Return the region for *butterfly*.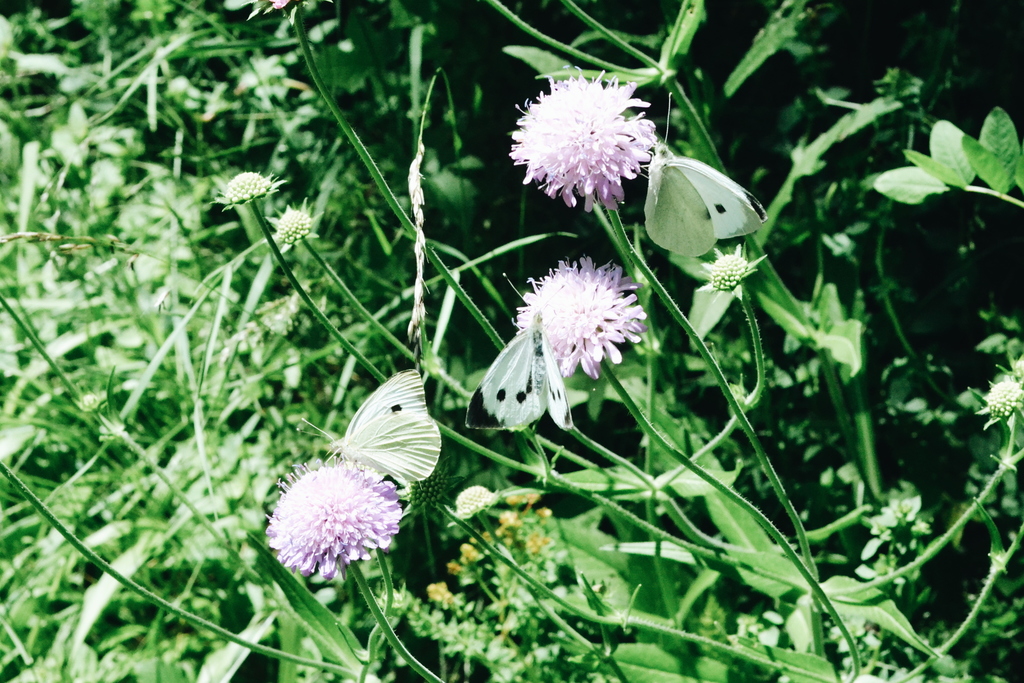
463, 313, 577, 431.
